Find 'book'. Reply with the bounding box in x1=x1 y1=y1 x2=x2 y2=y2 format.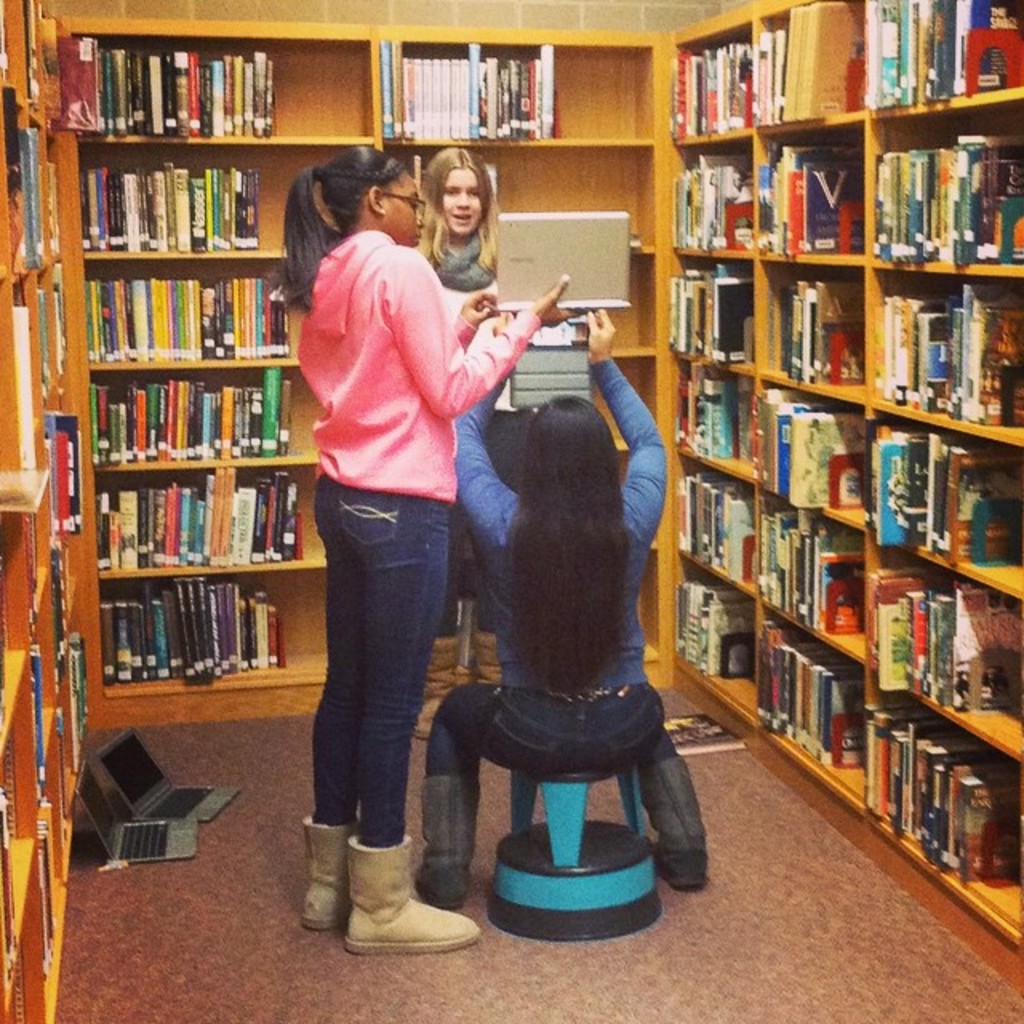
x1=42 y1=155 x2=58 y2=256.
